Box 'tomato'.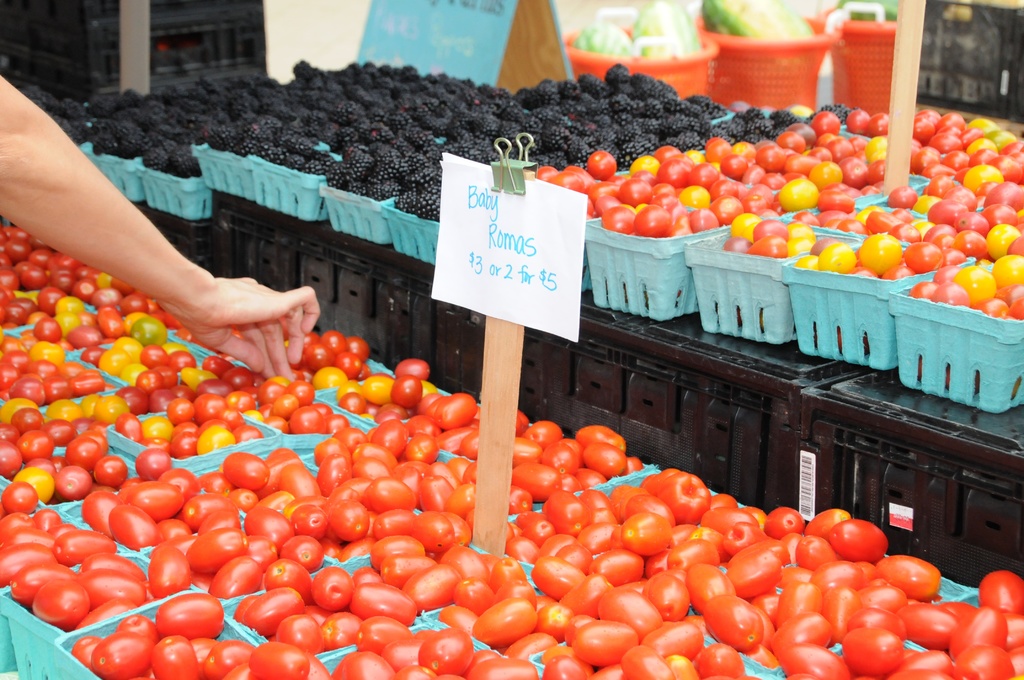
{"x1": 840, "y1": 623, "x2": 902, "y2": 672}.
